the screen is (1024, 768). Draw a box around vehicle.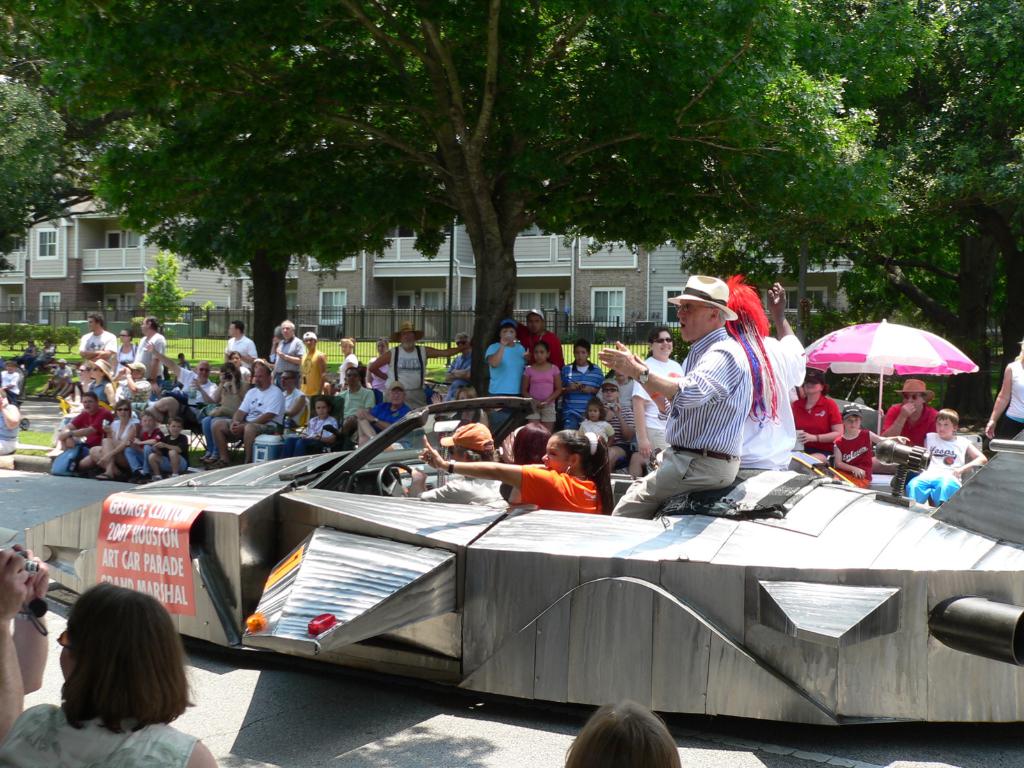
x1=19 y1=391 x2=1023 y2=745.
